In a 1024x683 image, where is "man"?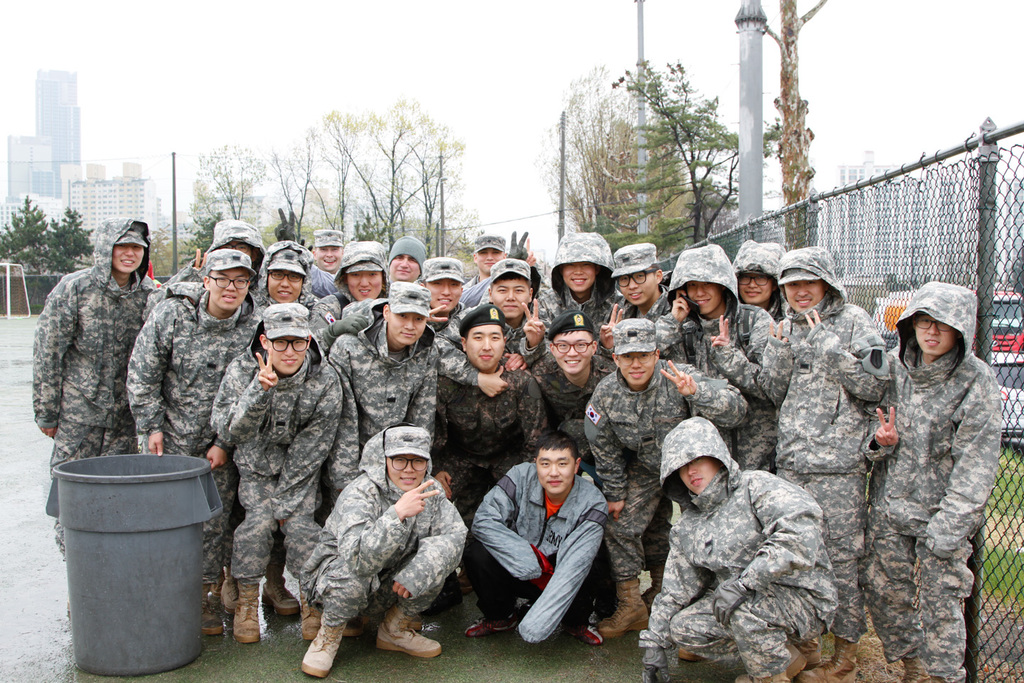
(462,228,524,305).
